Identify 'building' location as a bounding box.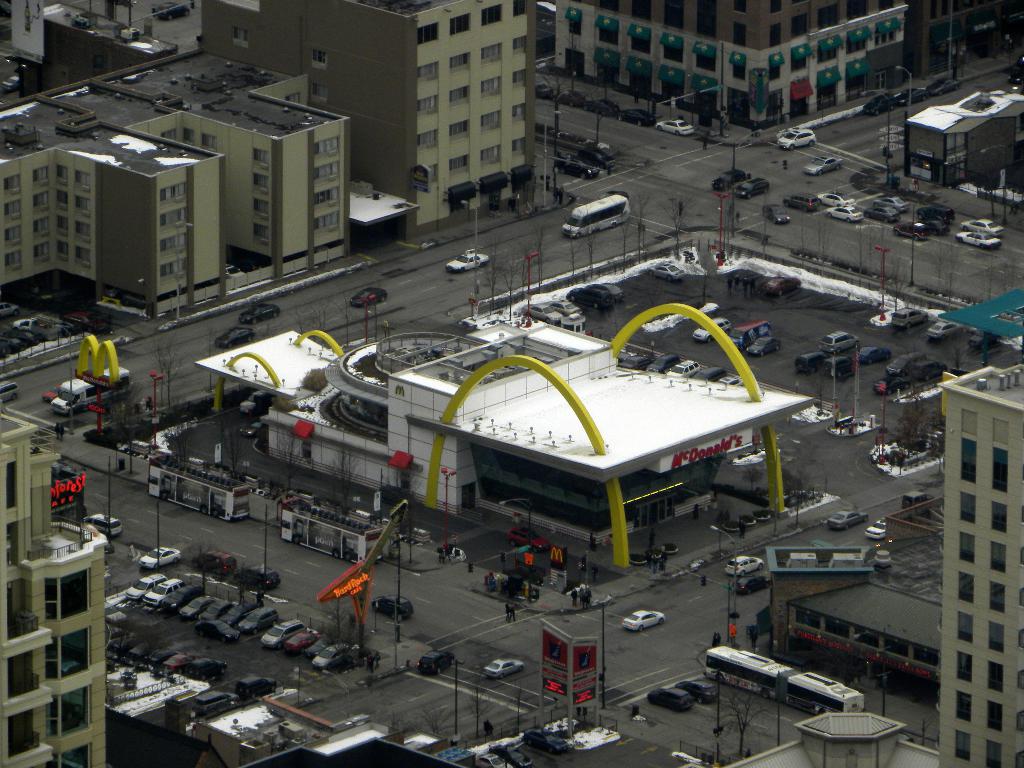
bbox=[552, 0, 908, 129].
